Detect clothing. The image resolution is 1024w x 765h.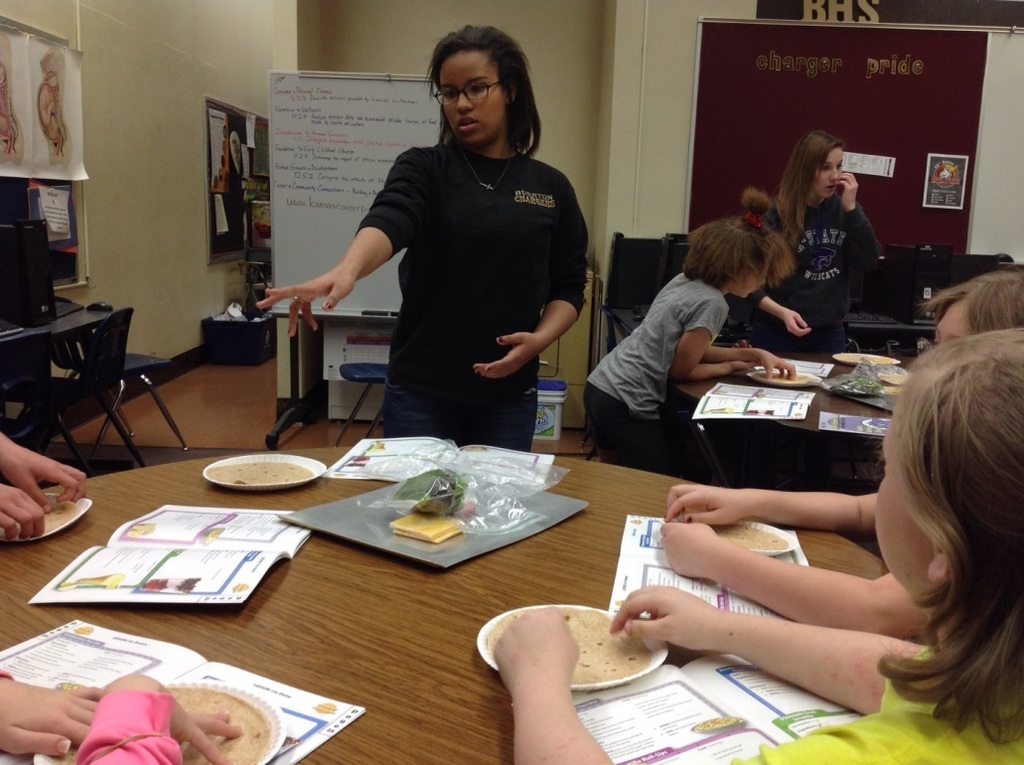
<region>749, 190, 879, 348</region>.
